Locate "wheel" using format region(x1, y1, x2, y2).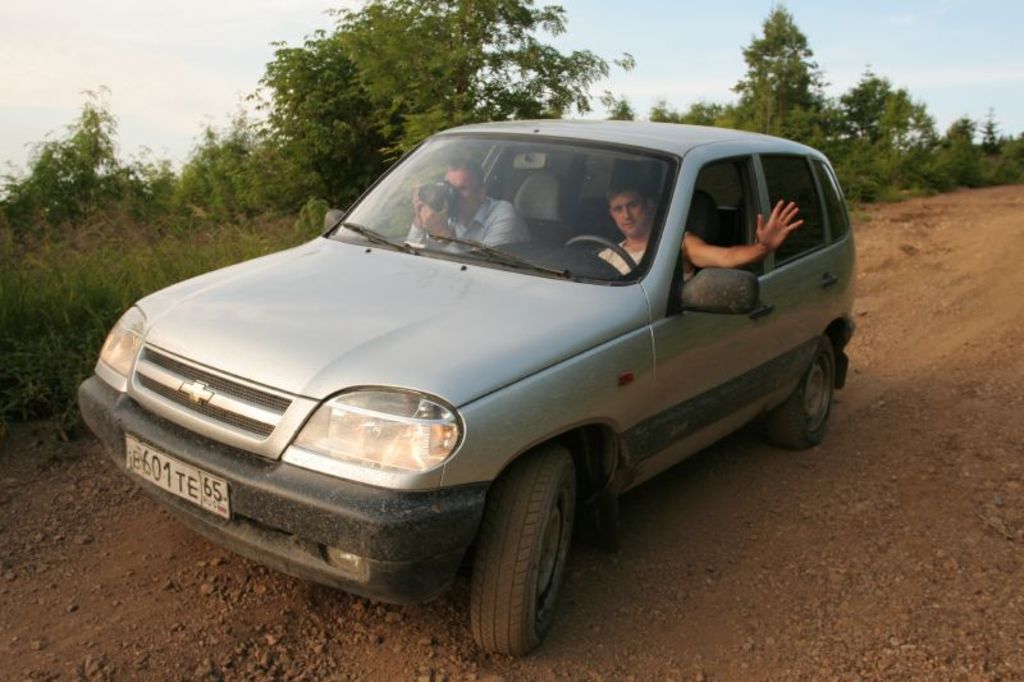
region(765, 333, 835, 450).
